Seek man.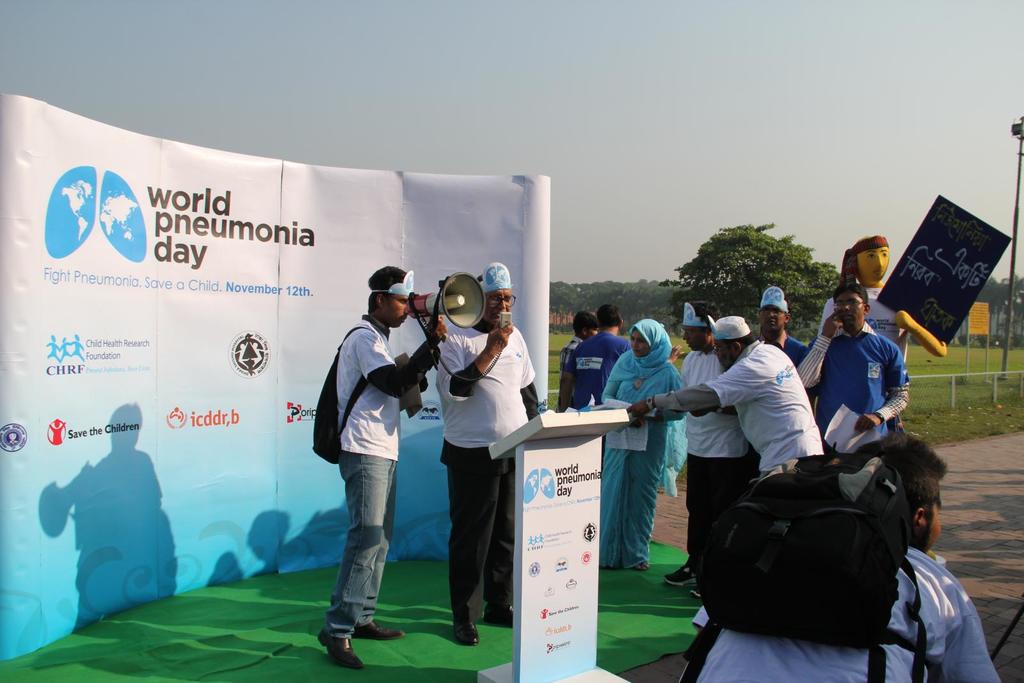
[561,300,632,408].
